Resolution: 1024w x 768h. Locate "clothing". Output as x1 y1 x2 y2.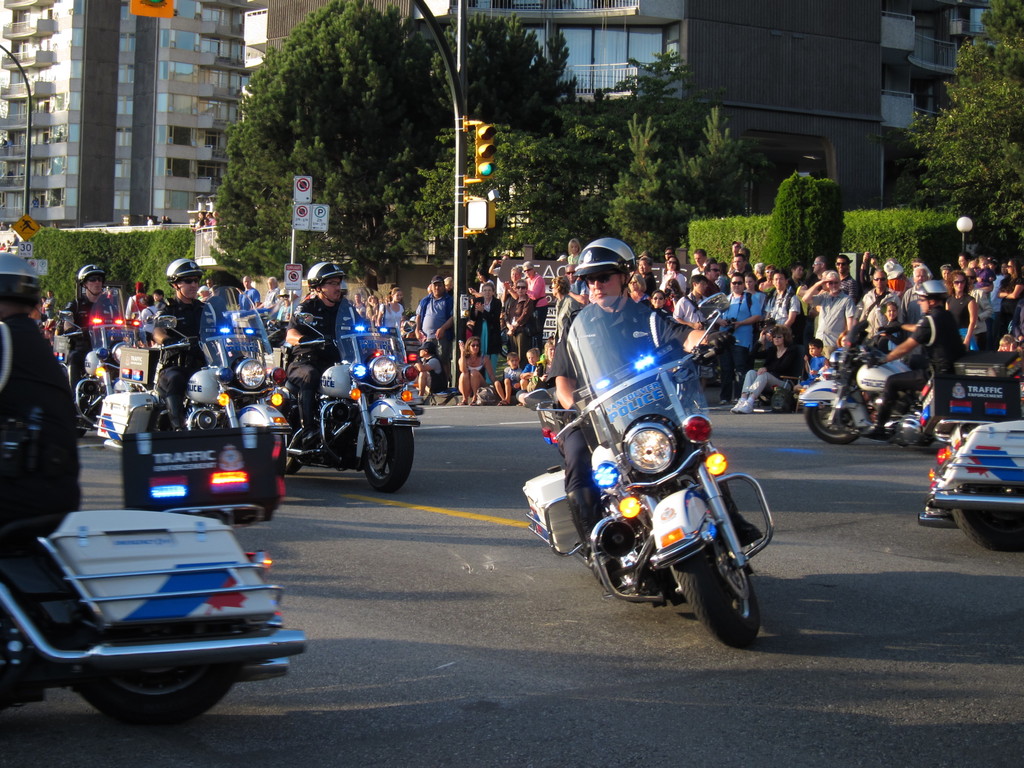
232 289 257 317.
